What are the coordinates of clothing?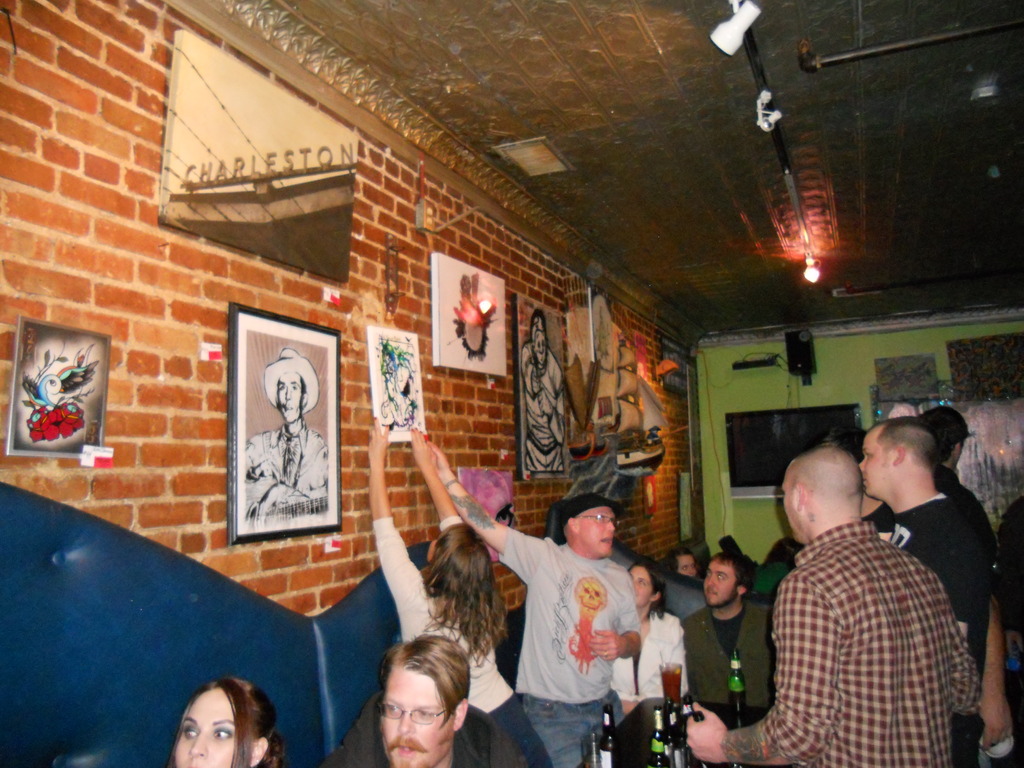
(left=680, top=604, right=774, bottom=705).
